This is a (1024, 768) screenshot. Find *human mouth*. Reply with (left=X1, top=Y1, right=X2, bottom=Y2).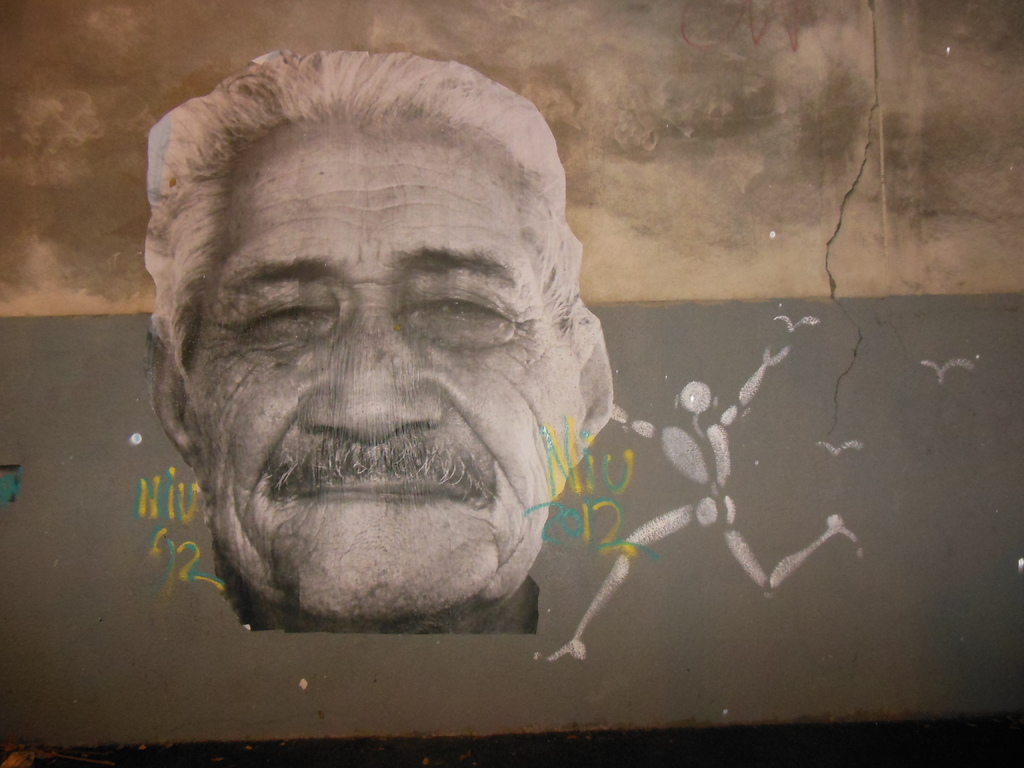
(left=285, top=457, right=487, bottom=516).
